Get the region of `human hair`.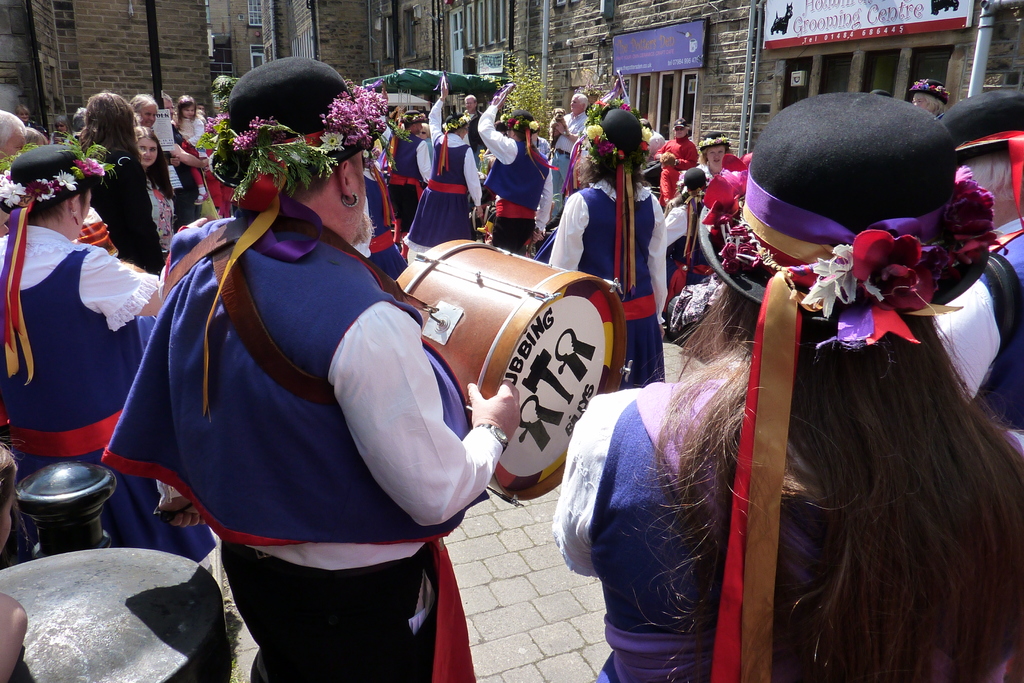
123,90,156,115.
